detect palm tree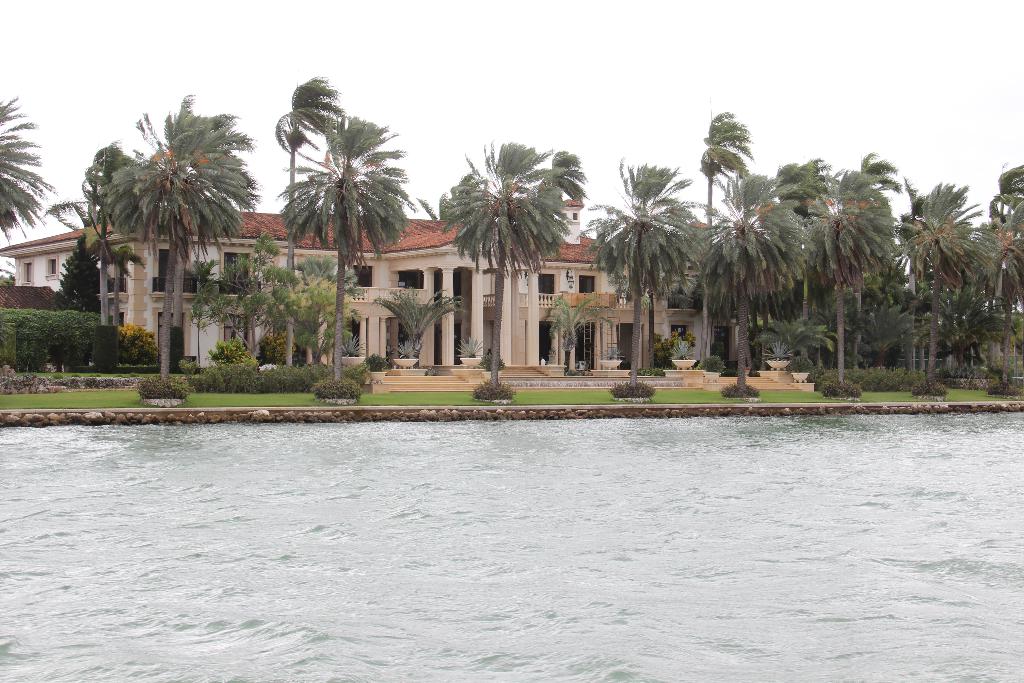
{"left": 595, "top": 170, "right": 680, "bottom": 372}
